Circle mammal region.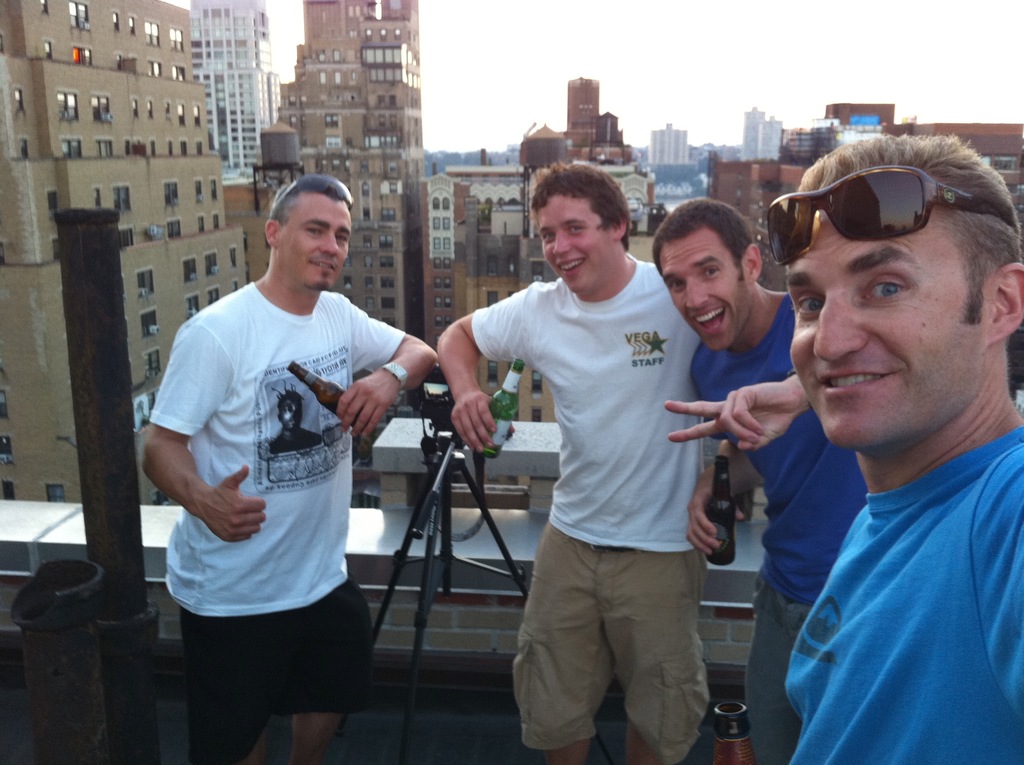
Region: left=147, top=174, right=438, bottom=764.
